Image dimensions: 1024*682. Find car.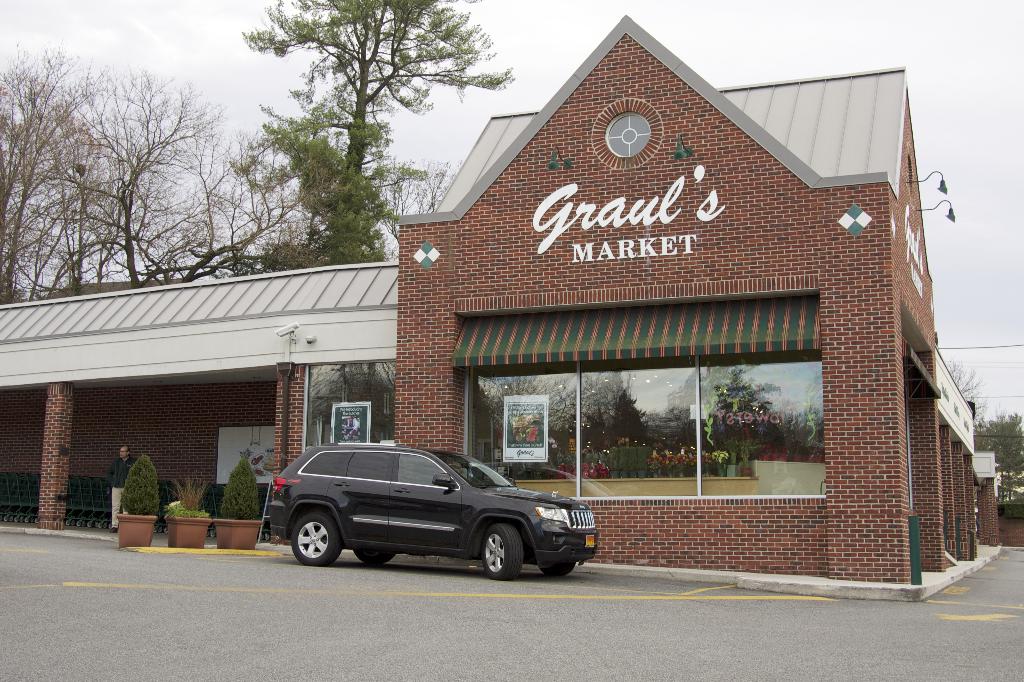
267 440 597 585.
